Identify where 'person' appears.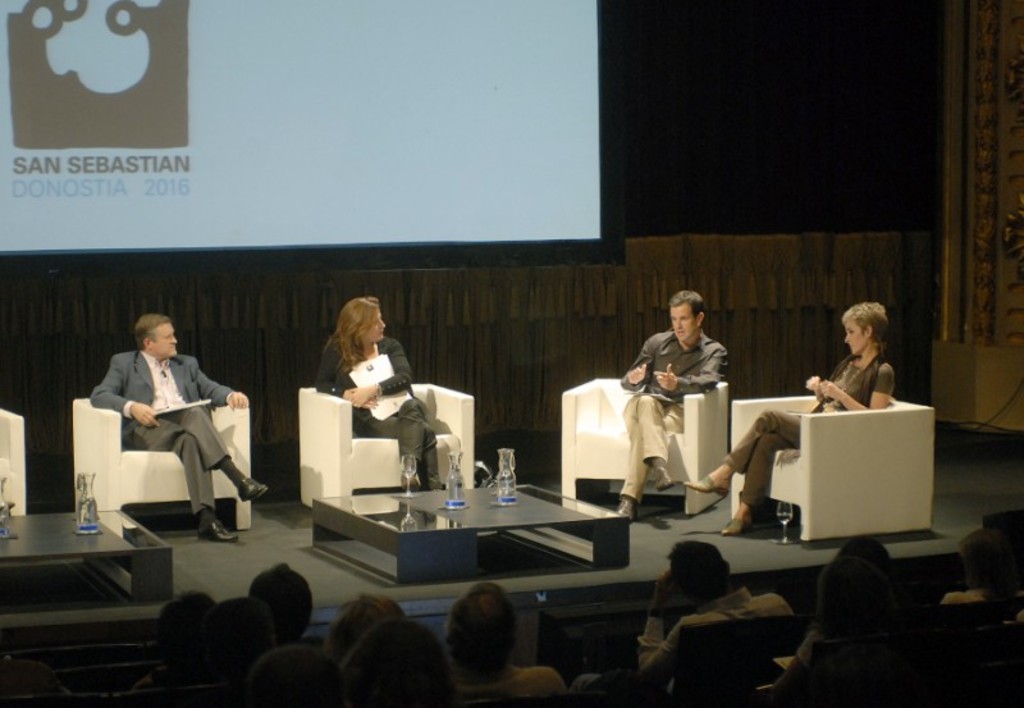
Appears at 627:302:733:521.
